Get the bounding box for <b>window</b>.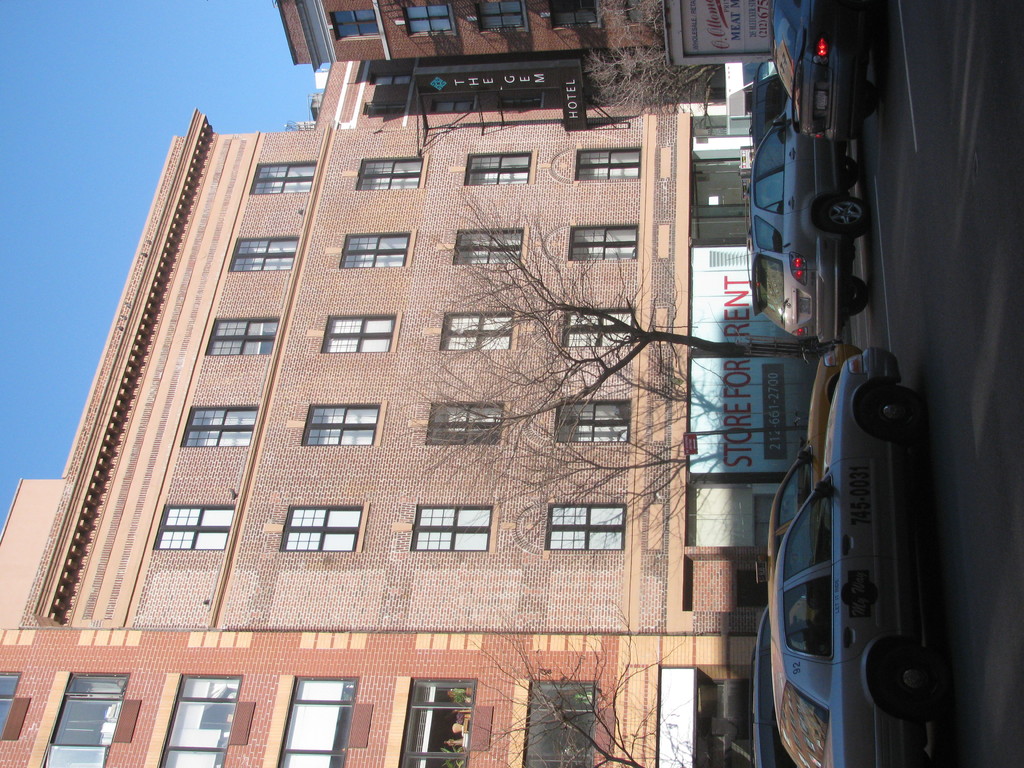
339/232/414/270.
